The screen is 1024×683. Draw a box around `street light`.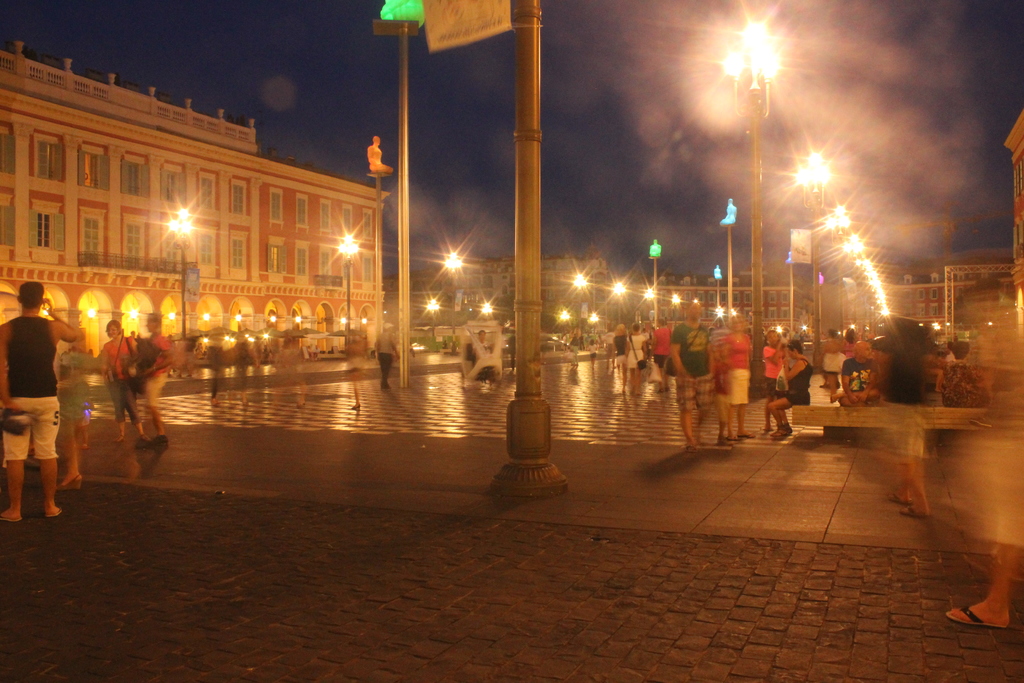
region(341, 231, 356, 365).
